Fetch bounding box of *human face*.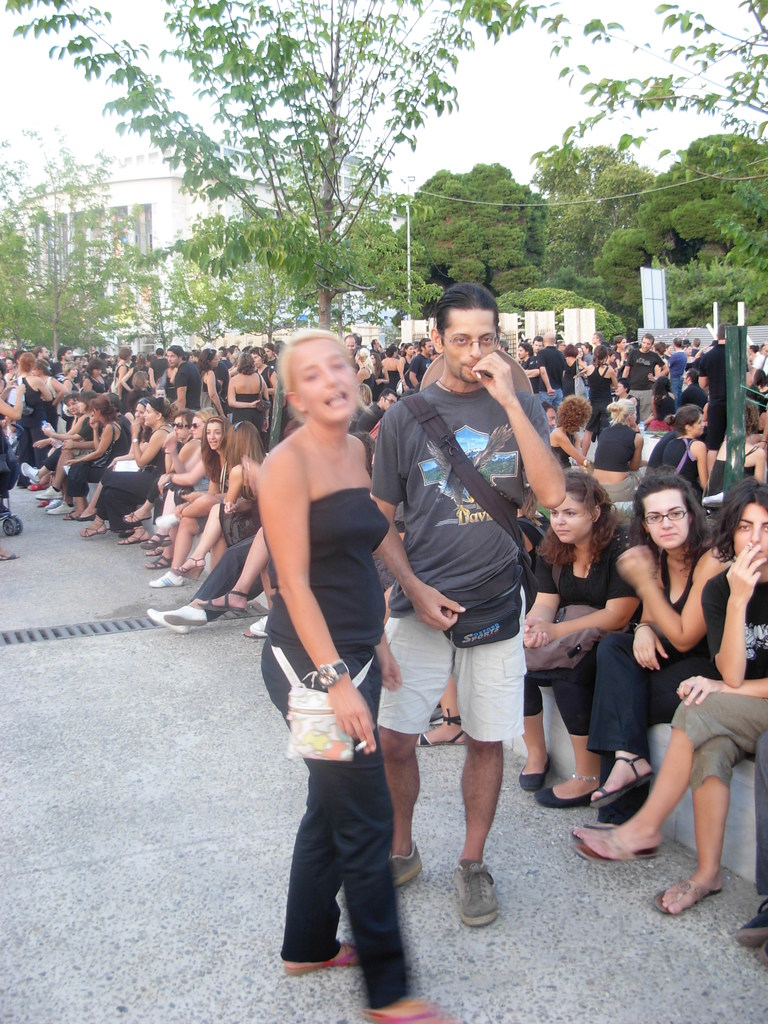
Bbox: crop(134, 401, 157, 428).
